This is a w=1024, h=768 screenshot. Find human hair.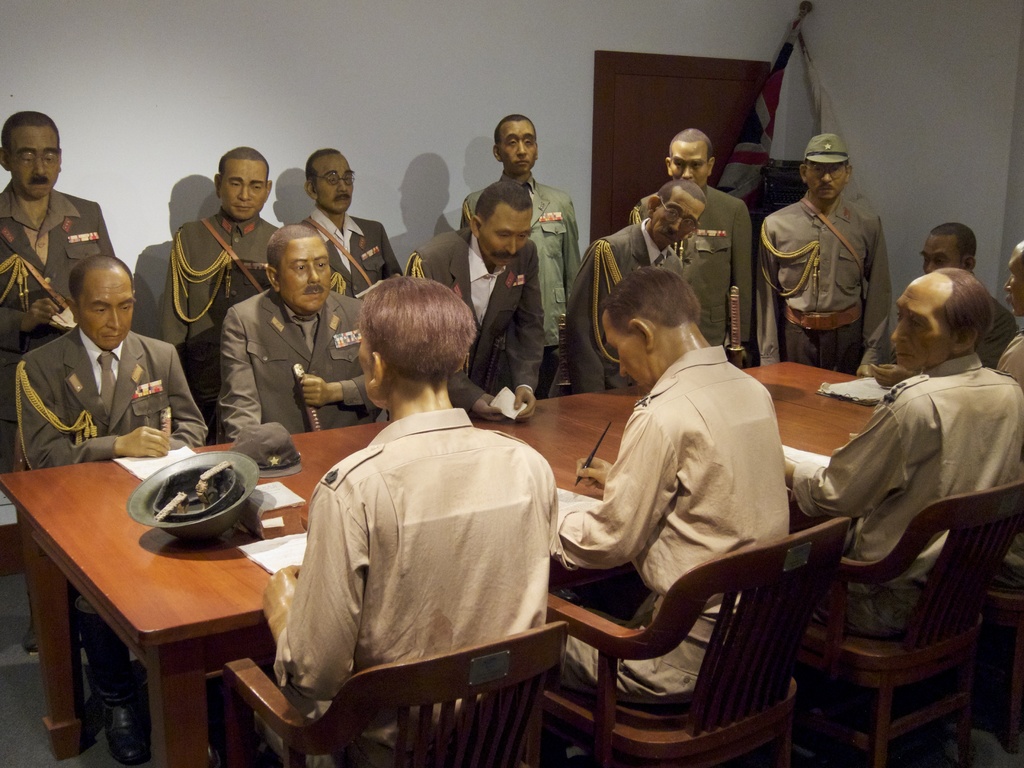
Bounding box: crop(932, 268, 992, 344).
